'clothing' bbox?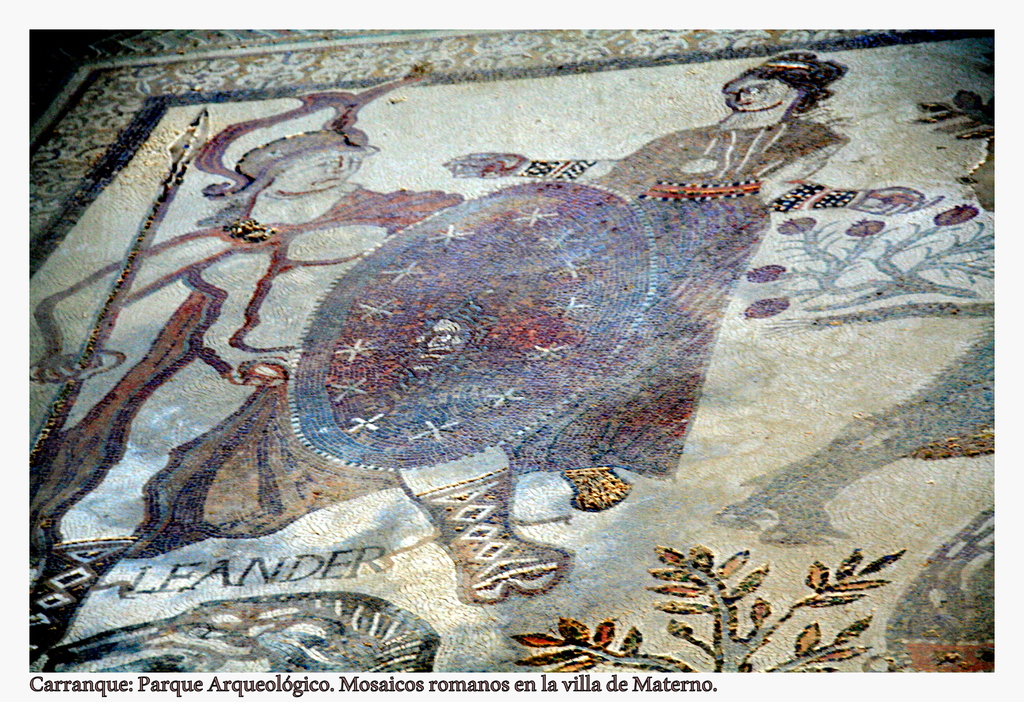
l=508, t=111, r=852, b=483
